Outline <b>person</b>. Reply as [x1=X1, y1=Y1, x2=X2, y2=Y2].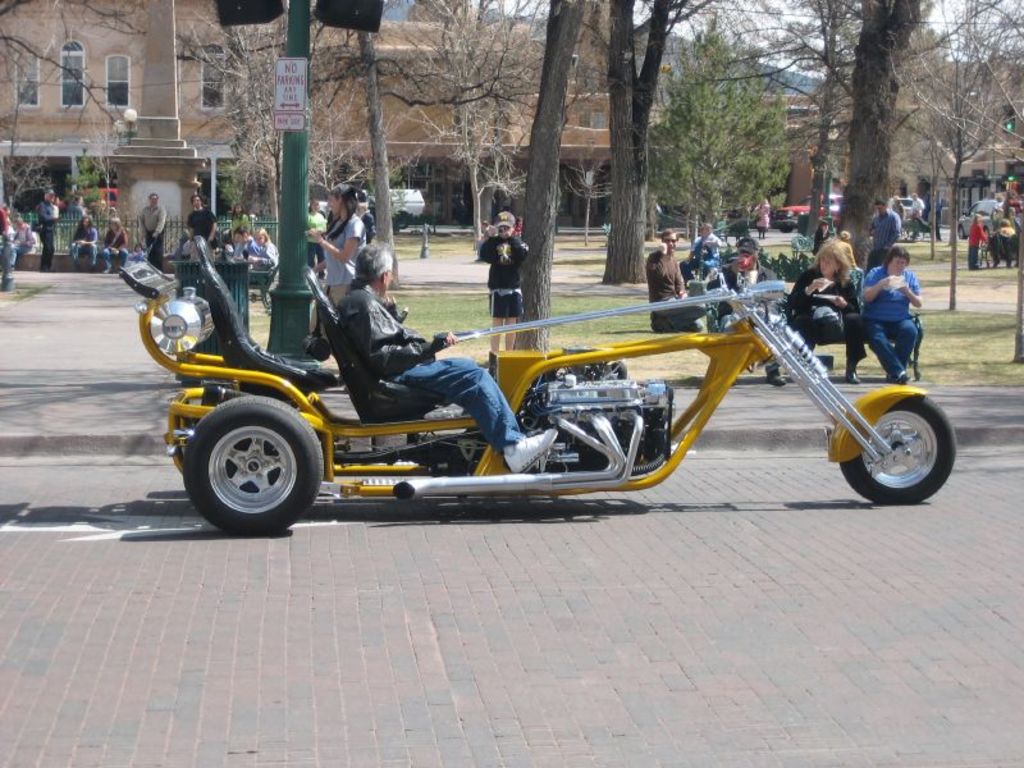
[x1=307, y1=187, x2=370, y2=390].
